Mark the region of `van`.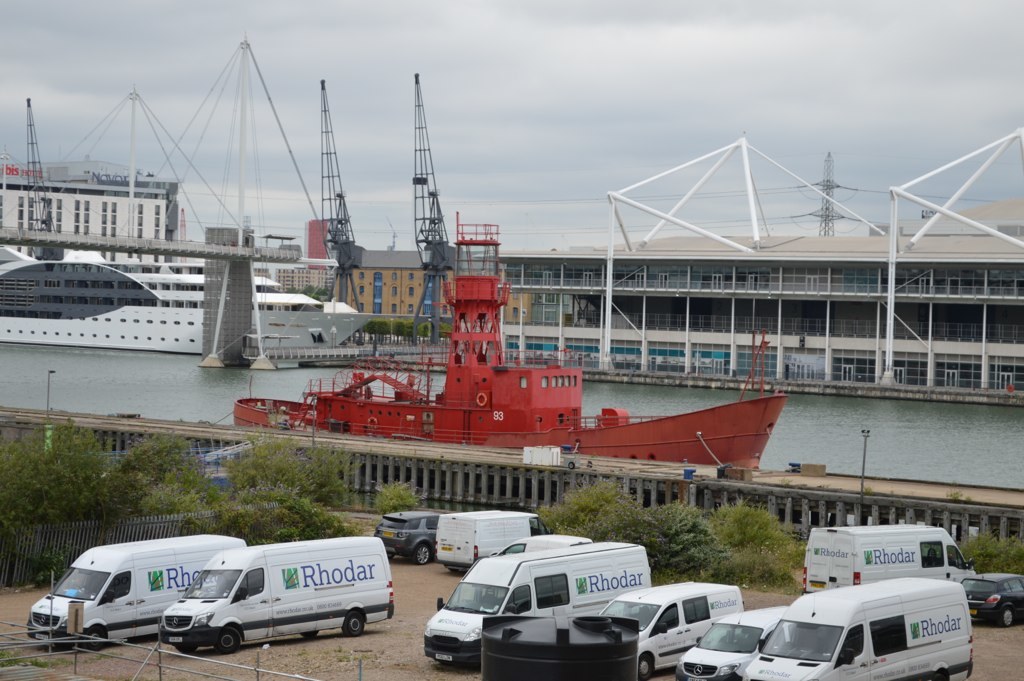
Region: crop(597, 579, 744, 680).
